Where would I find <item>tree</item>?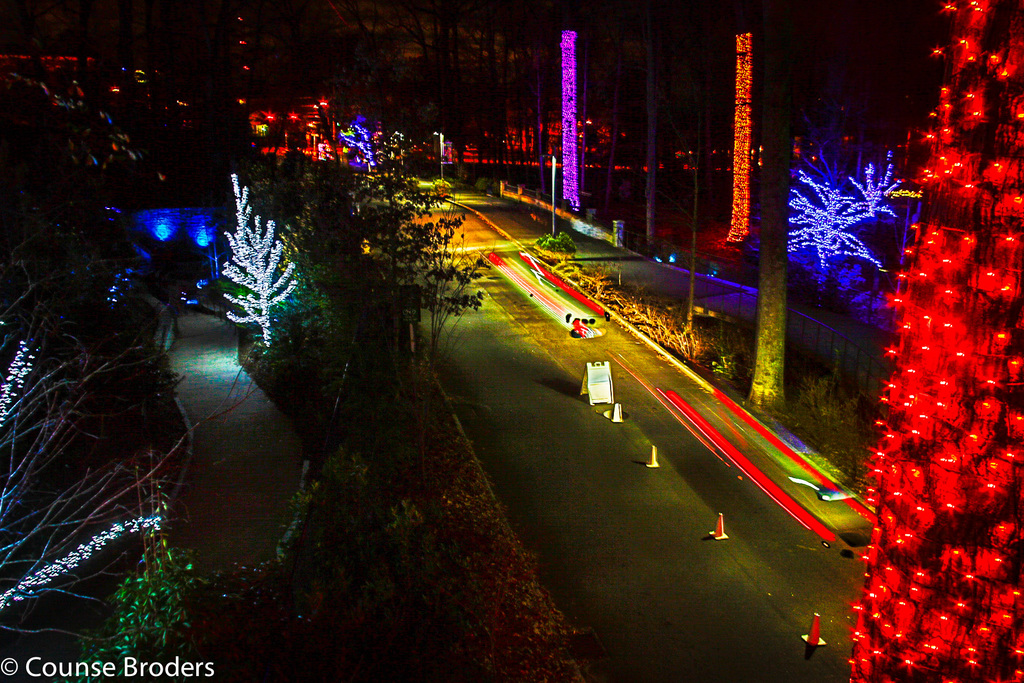
At locate(752, 139, 904, 302).
